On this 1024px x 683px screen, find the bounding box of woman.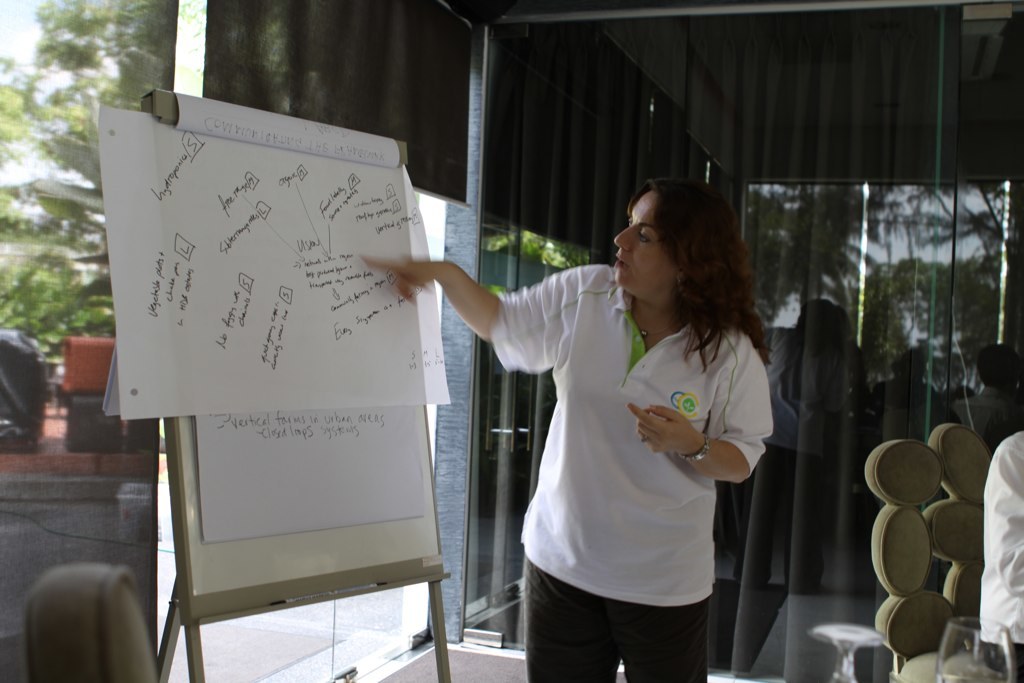
Bounding box: 426/190/772/668.
